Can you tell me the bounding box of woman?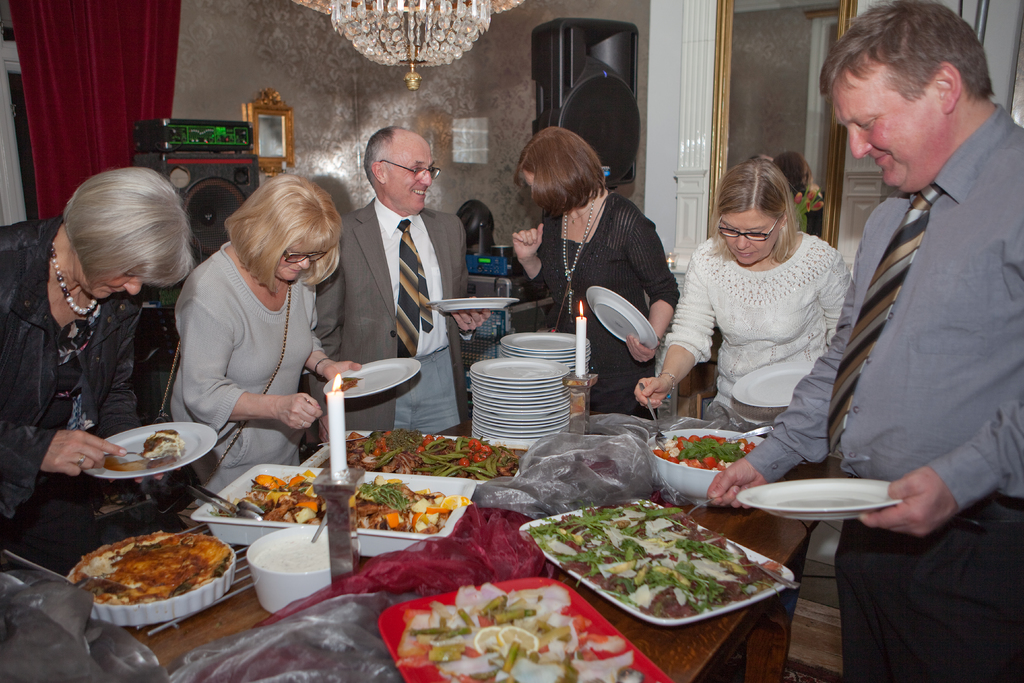
x1=0, y1=169, x2=205, y2=576.
